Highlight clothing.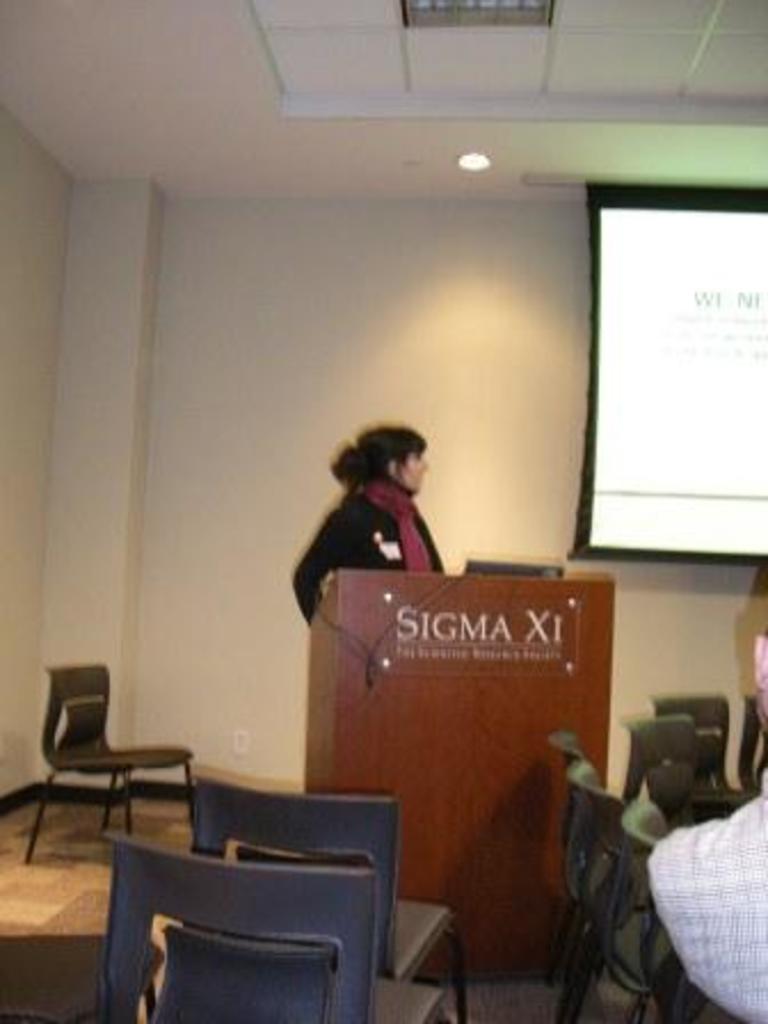
Highlighted region: [x1=283, y1=478, x2=441, y2=645].
